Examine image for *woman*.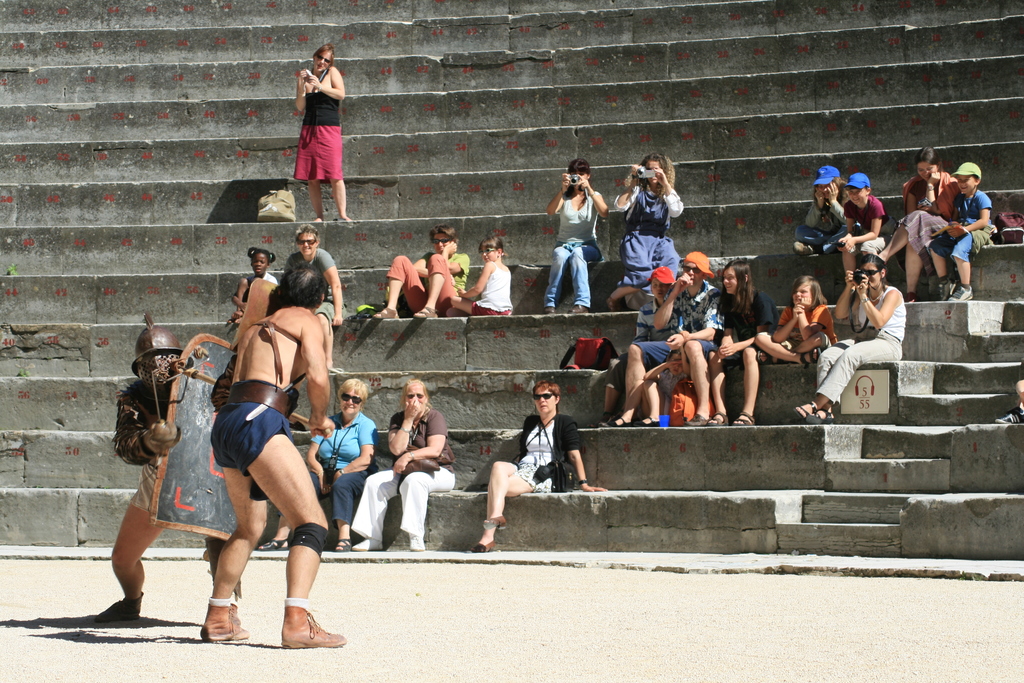
Examination result: (x1=546, y1=160, x2=607, y2=315).
